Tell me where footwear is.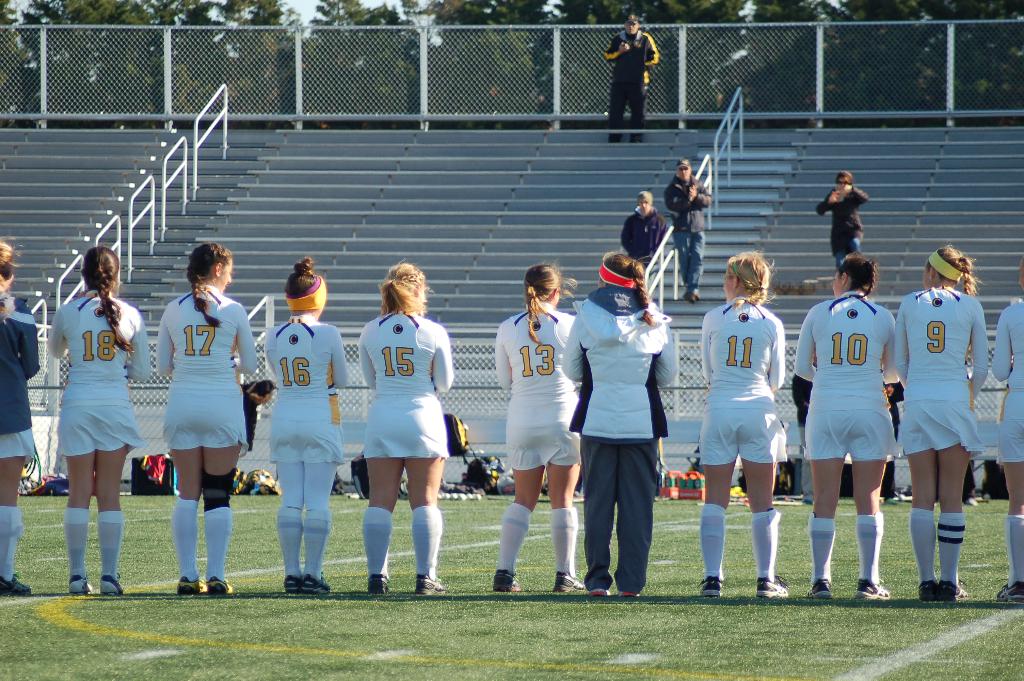
footwear is at 937, 582, 966, 603.
